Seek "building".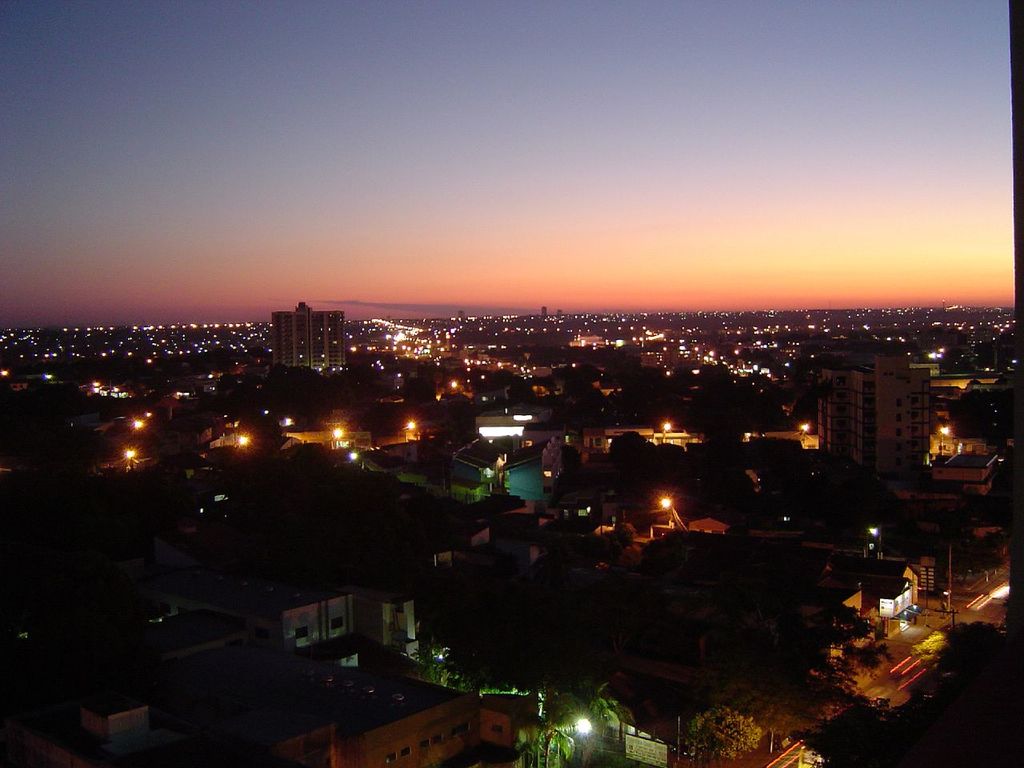
{"left": 518, "top": 424, "right": 707, "bottom": 458}.
